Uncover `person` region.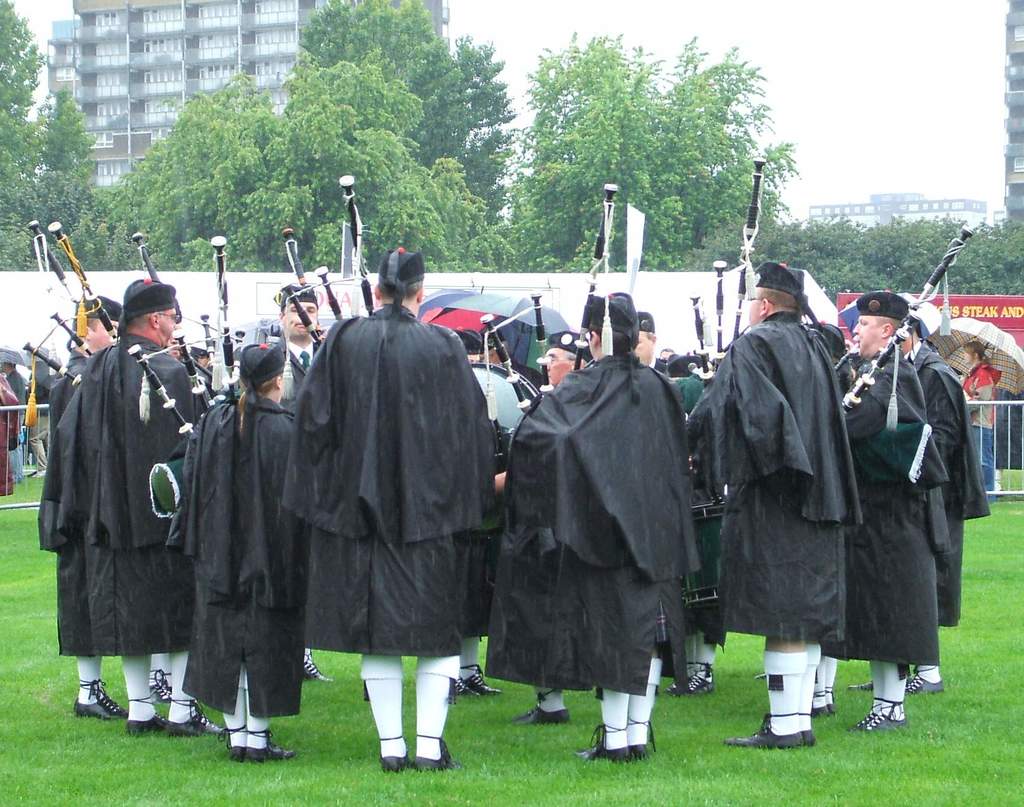
Uncovered: 483:285:704:760.
